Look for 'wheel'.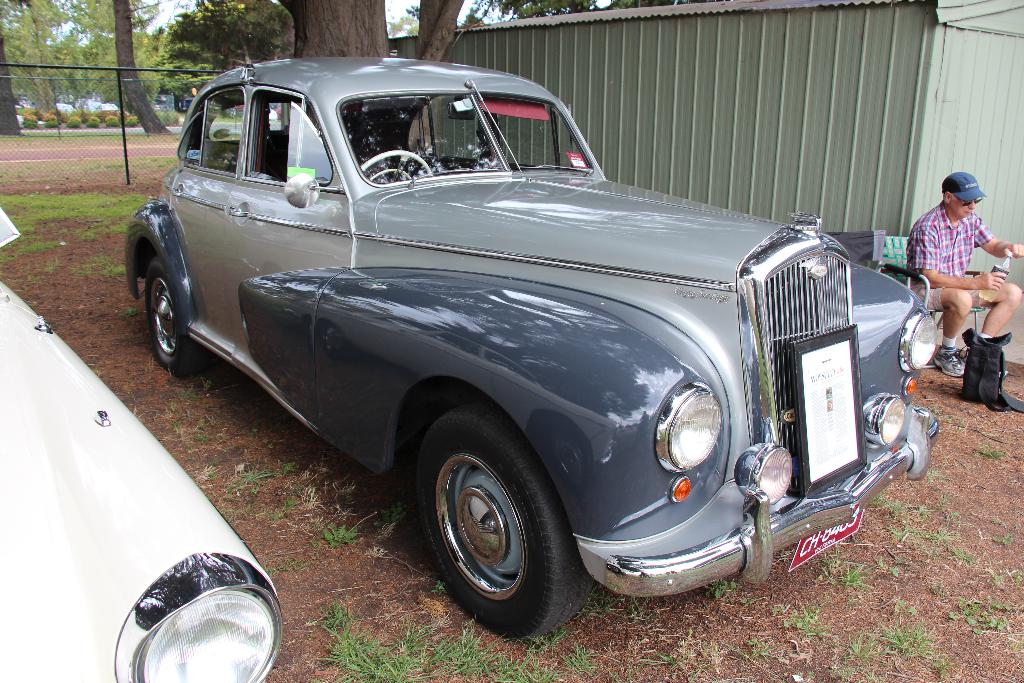
Found: (left=144, top=256, right=207, bottom=378).
